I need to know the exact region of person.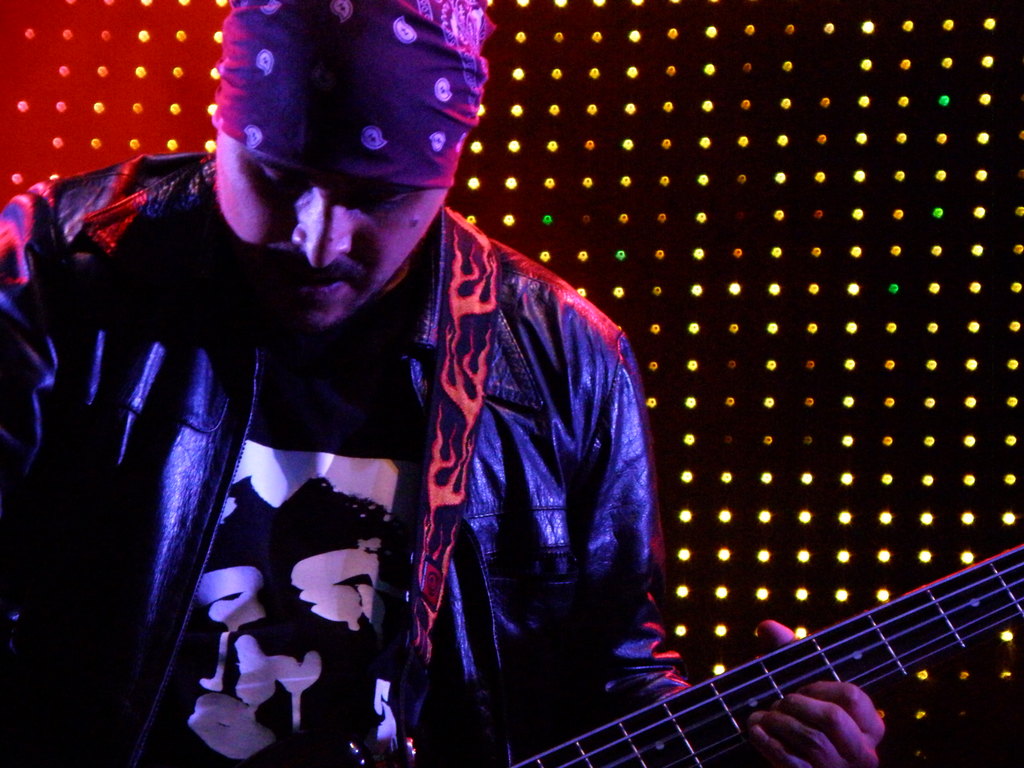
Region: locate(51, 35, 782, 750).
